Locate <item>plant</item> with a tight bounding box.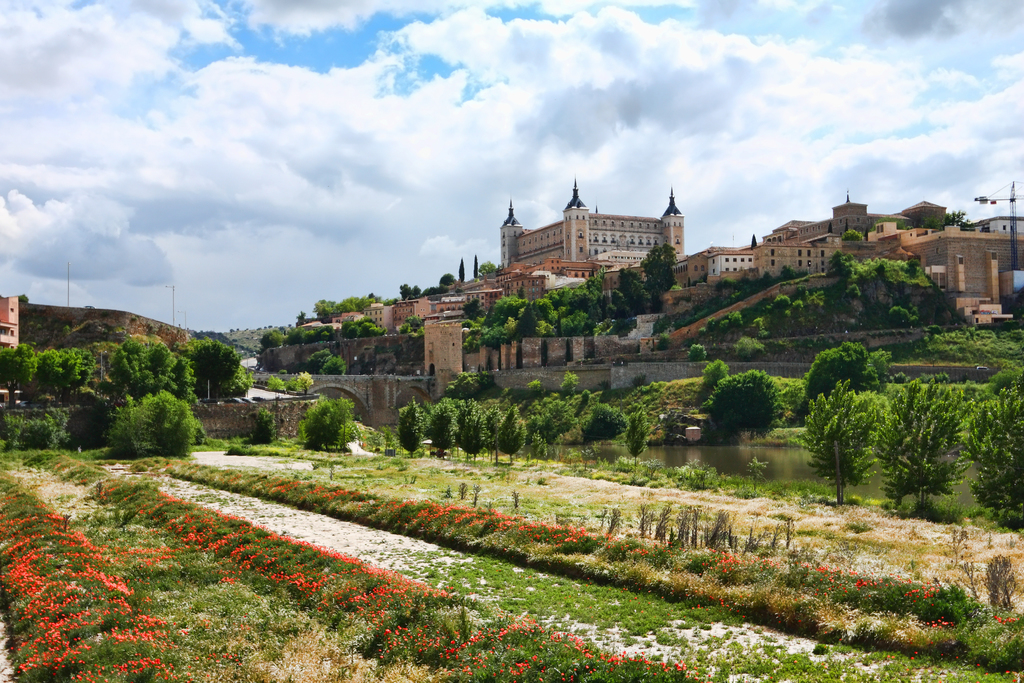
[left=282, top=374, right=304, bottom=393].
